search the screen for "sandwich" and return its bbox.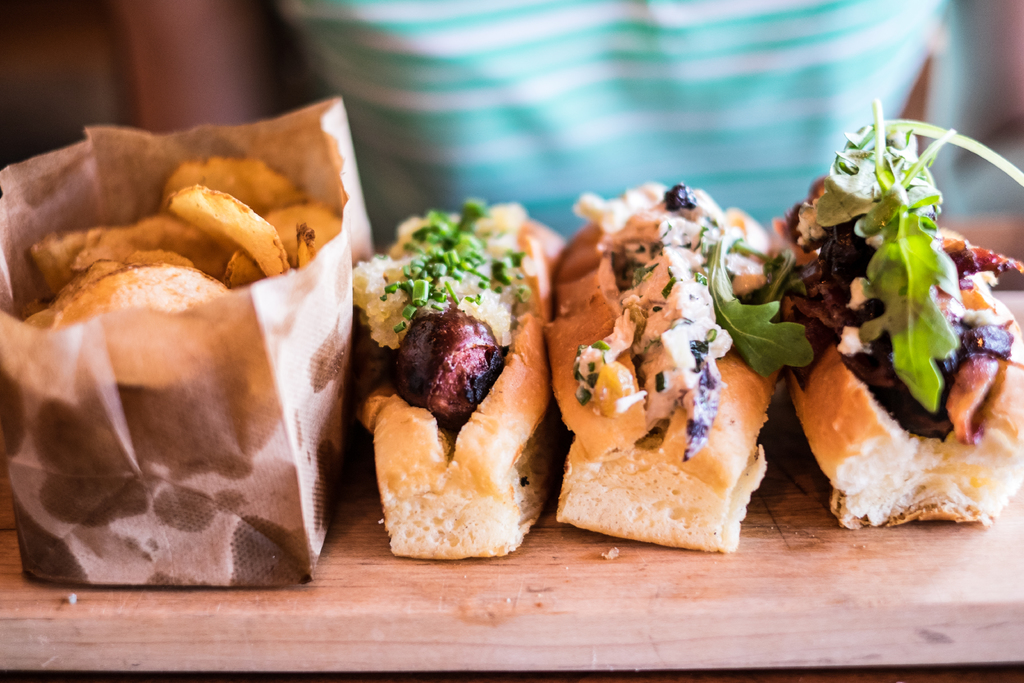
Found: rect(772, 94, 1023, 527).
